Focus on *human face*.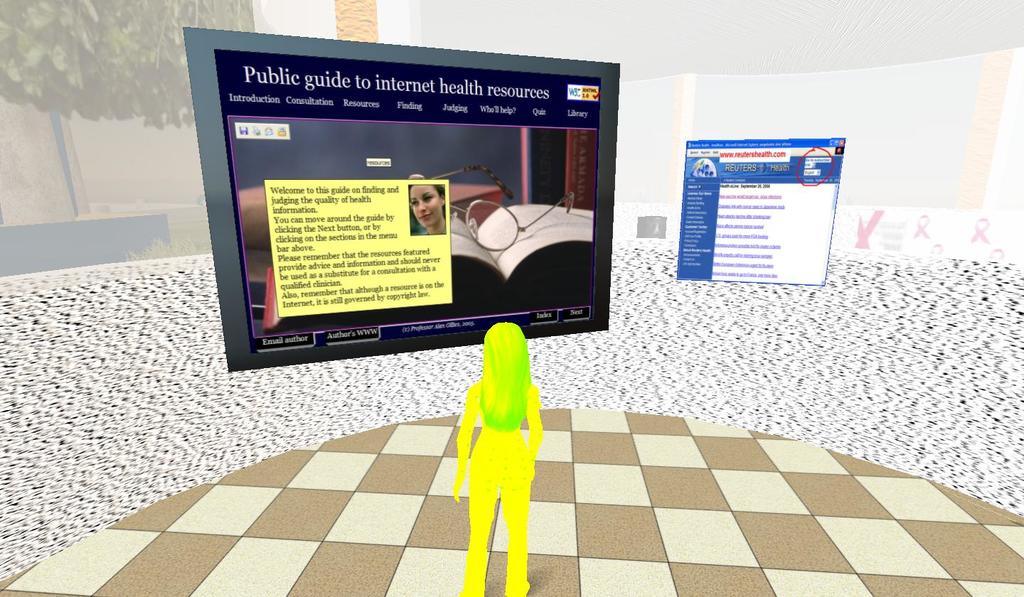
Focused at rect(409, 182, 444, 230).
